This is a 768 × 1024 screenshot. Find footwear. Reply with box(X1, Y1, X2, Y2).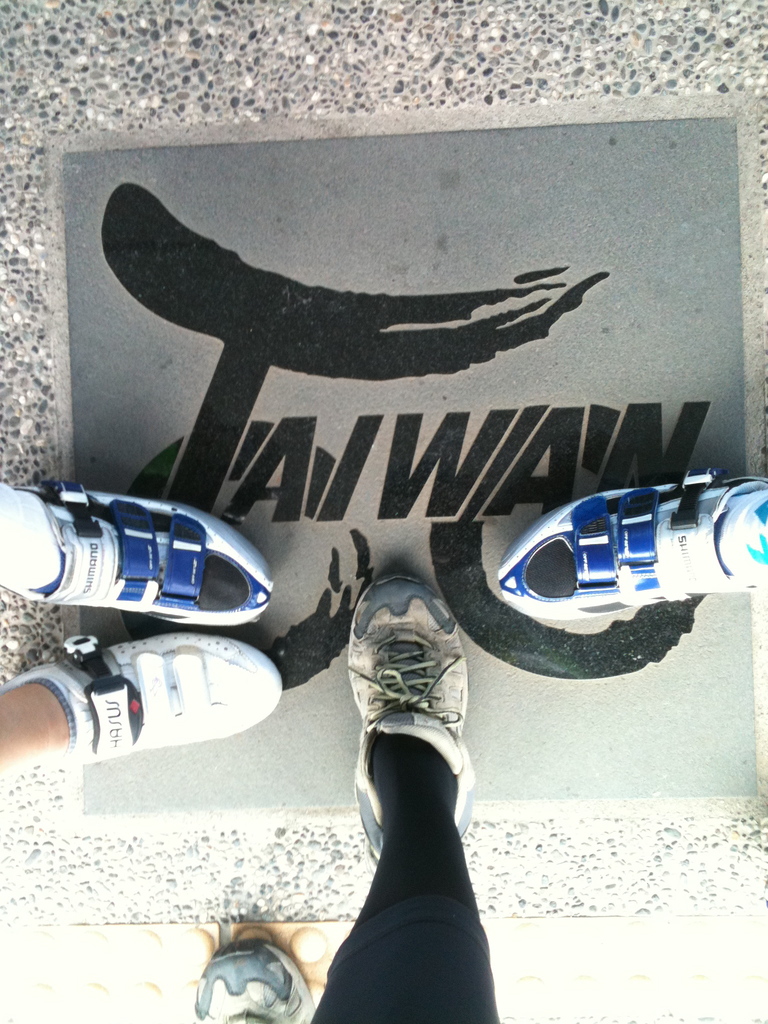
box(345, 574, 476, 872).
